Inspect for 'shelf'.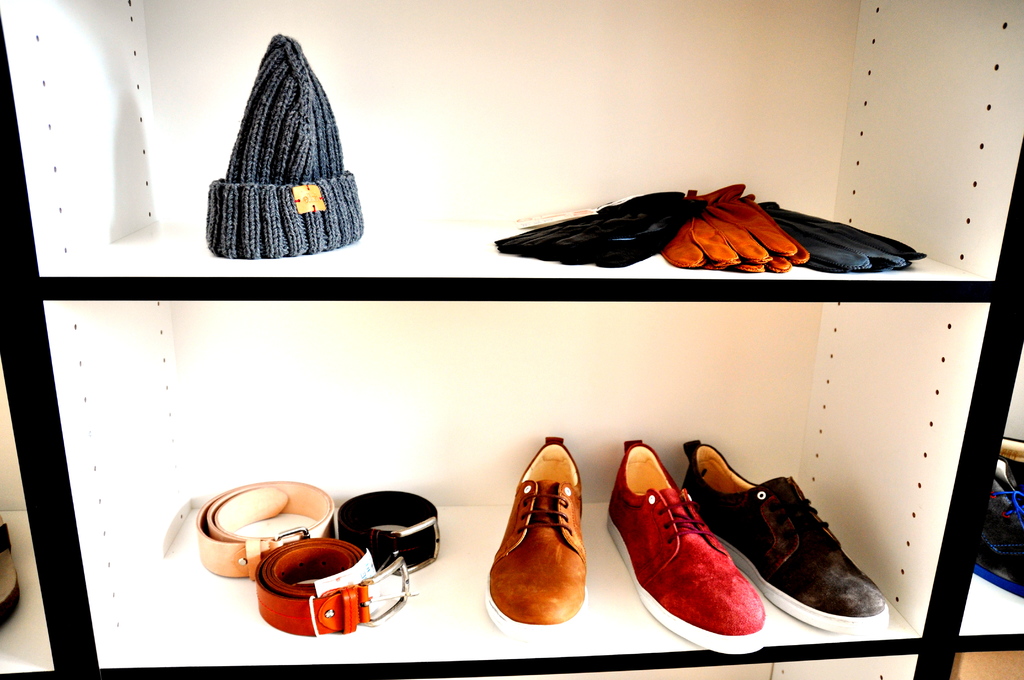
Inspection: pyautogui.locateOnScreen(0, 306, 1021, 679).
